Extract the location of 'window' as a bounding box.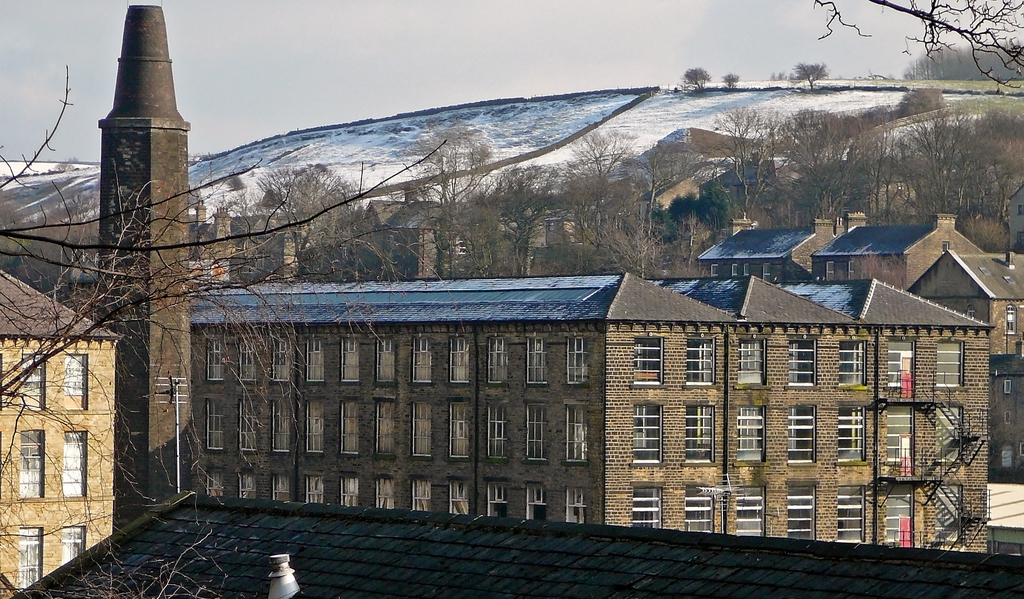
bbox(1005, 304, 1018, 341).
